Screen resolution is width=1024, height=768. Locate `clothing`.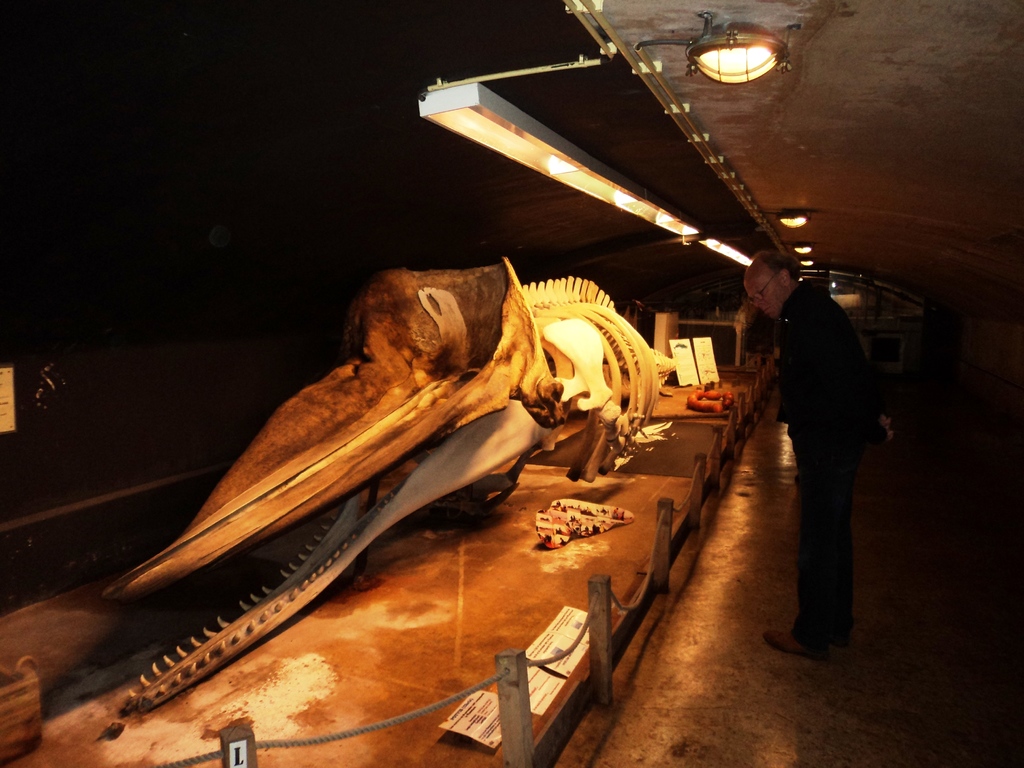
{"x1": 769, "y1": 276, "x2": 877, "y2": 648}.
